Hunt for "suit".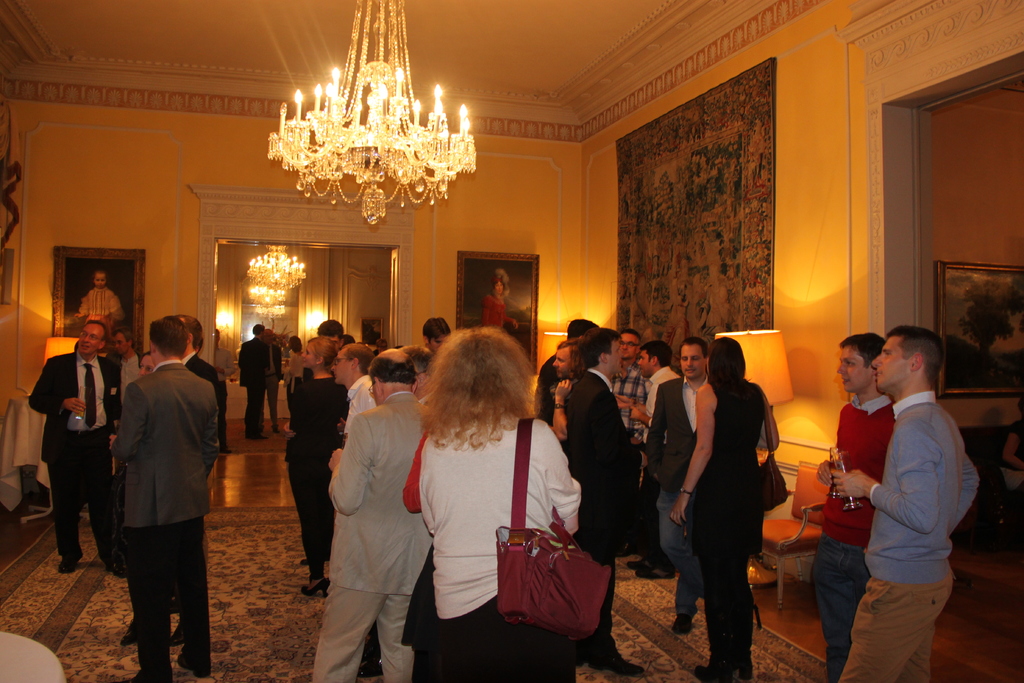
Hunted down at rect(20, 346, 122, 557).
